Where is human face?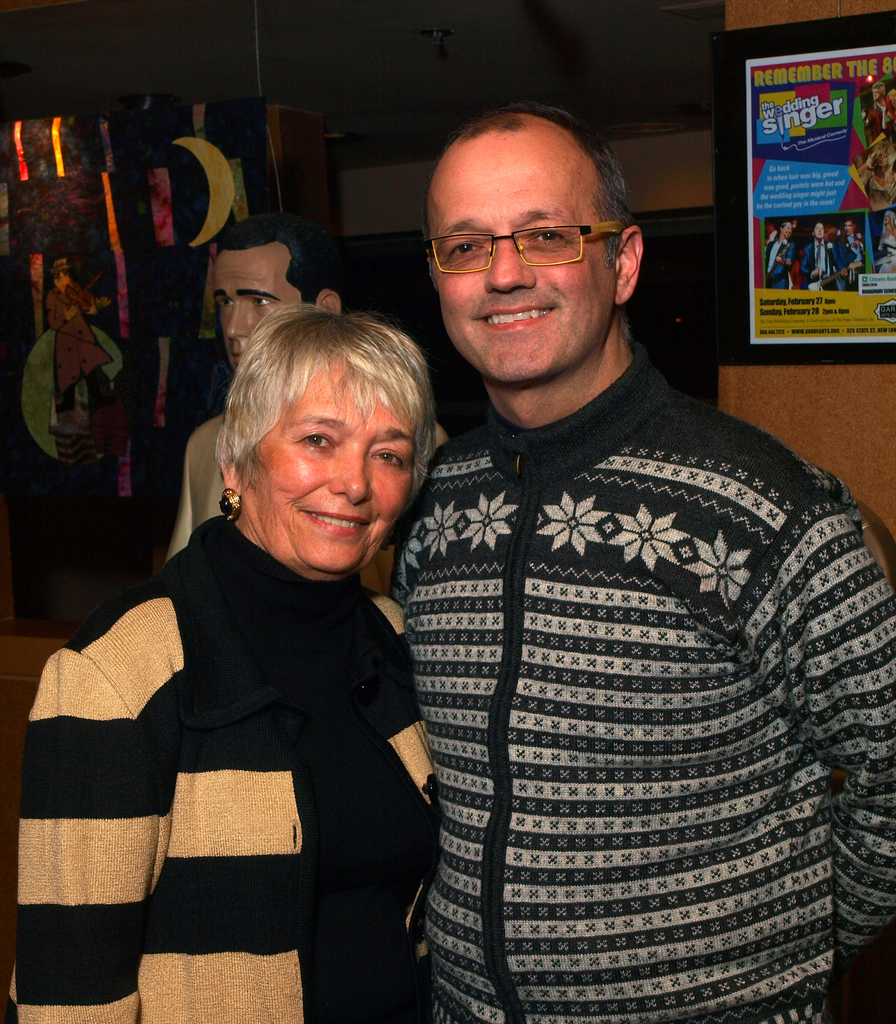
428 129 621 389.
